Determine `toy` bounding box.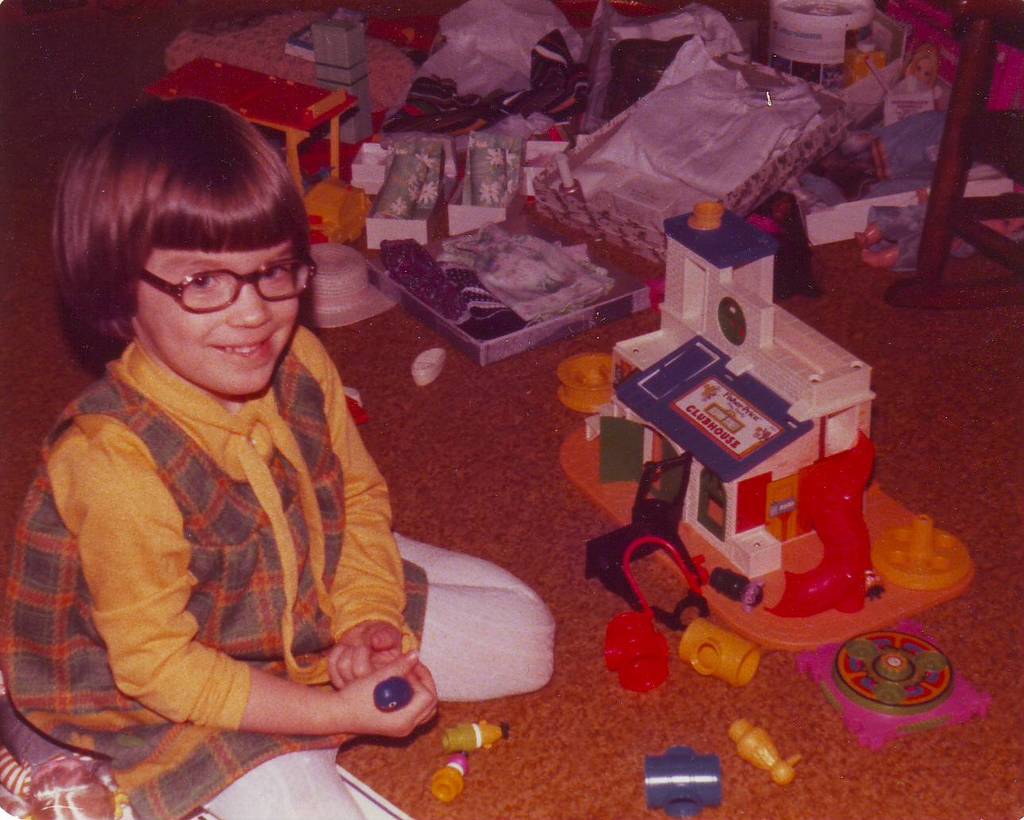
Determined: Rect(299, 222, 414, 334).
